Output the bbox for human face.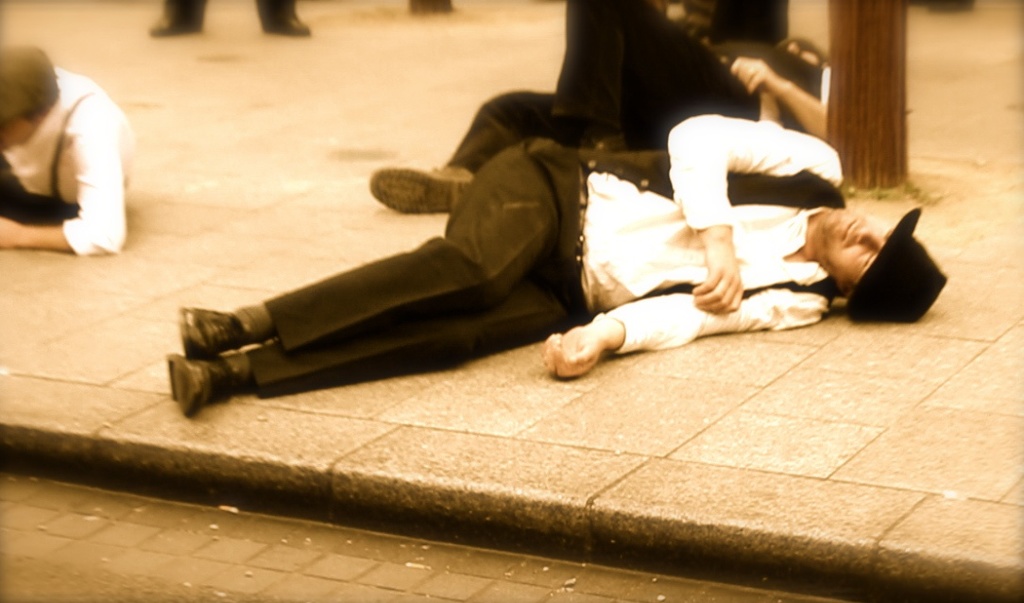
{"left": 0, "top": 114, "right": 36, "bottom": 147}.
